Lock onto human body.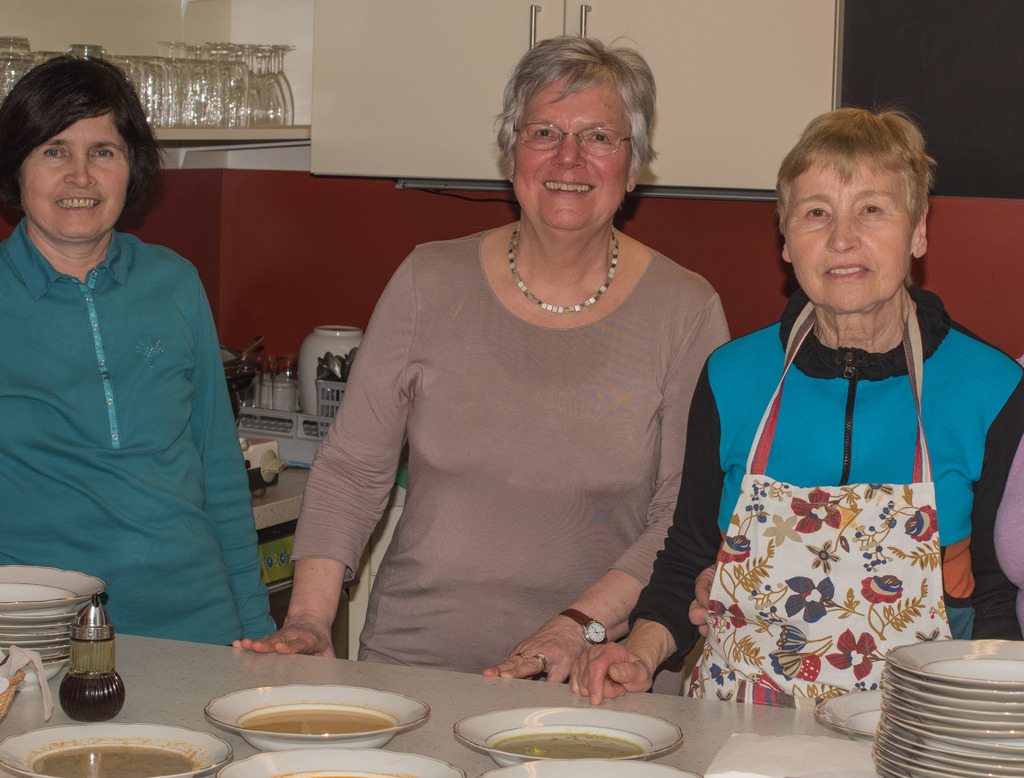
Locked: rect(0, 56, 269, 644).
